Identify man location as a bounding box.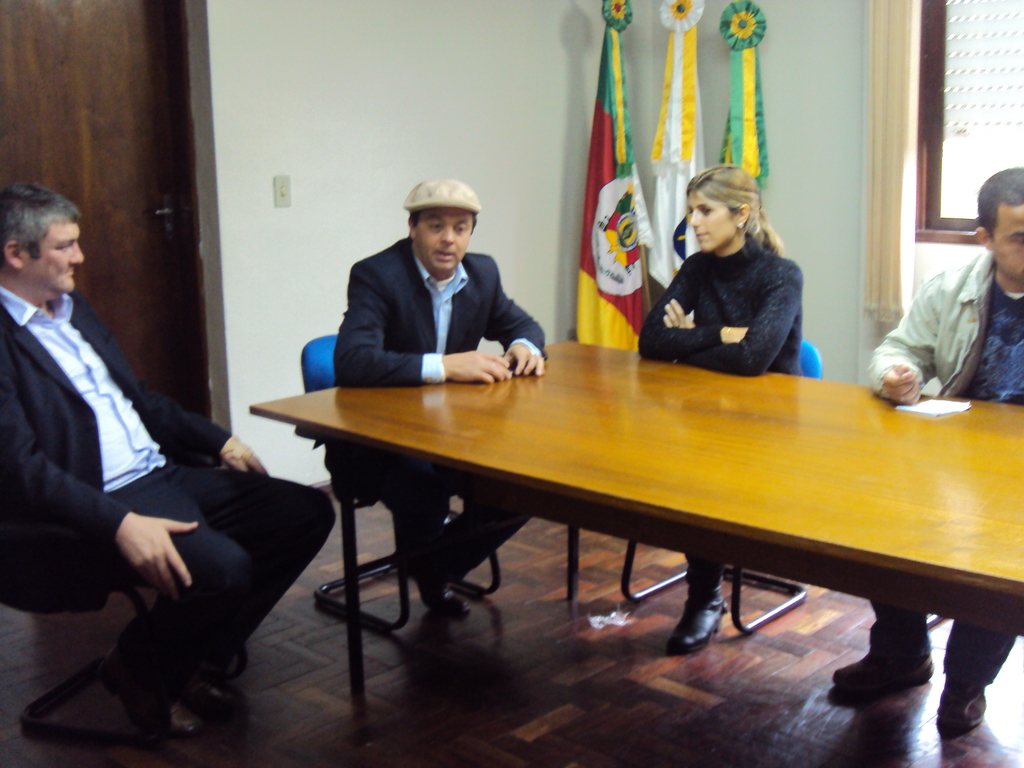
[833, 170, 1023, 736].
